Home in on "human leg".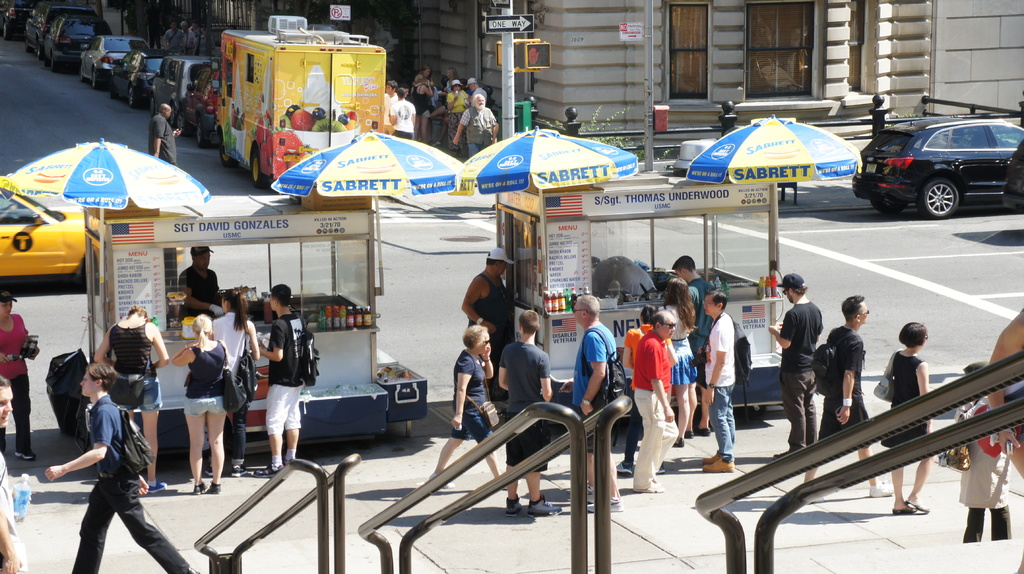
Homed in at select_region(140, 409, 173, 491).
